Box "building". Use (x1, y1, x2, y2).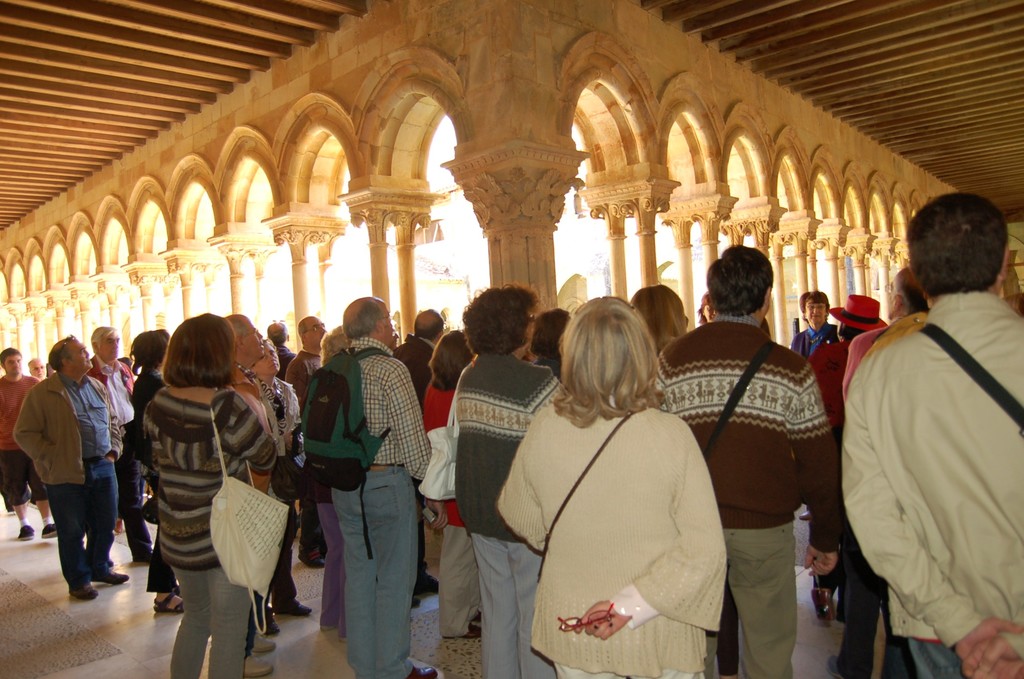
(1, 0, 1023, 365).
